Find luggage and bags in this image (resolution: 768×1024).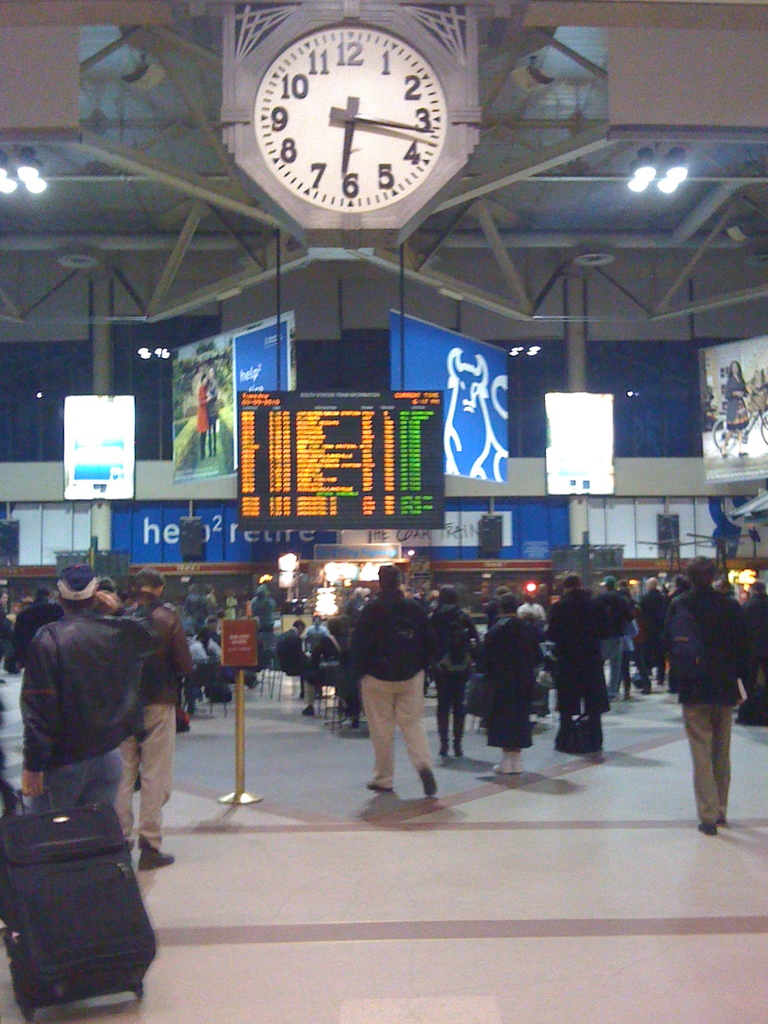
l=120, t=597, r=162, b=623.
